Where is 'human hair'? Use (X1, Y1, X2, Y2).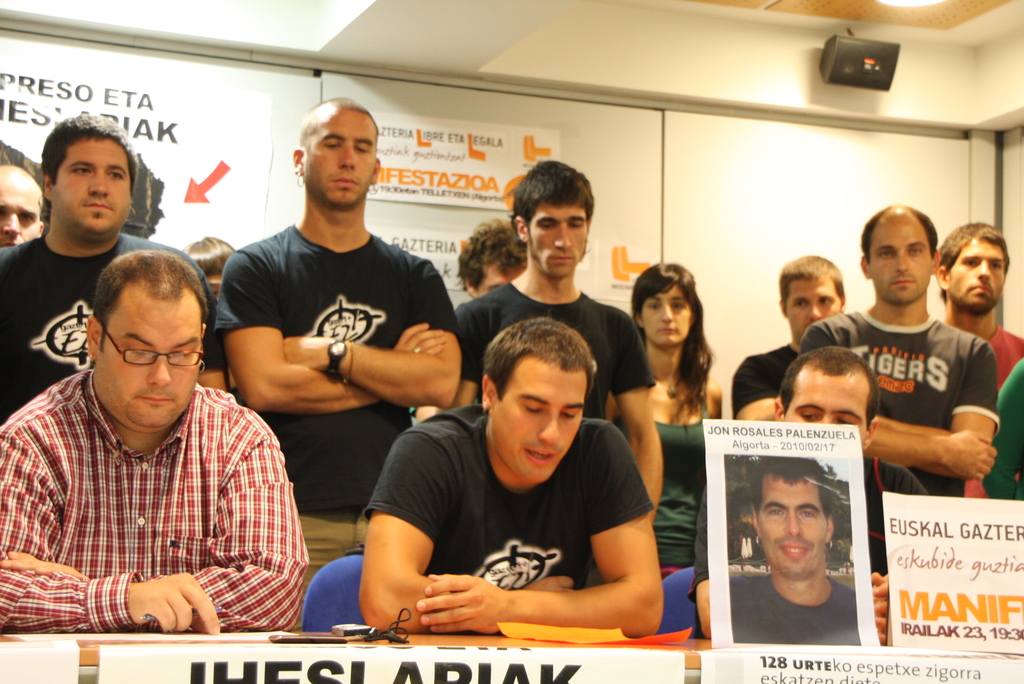
(771, 252, 845, 301).
